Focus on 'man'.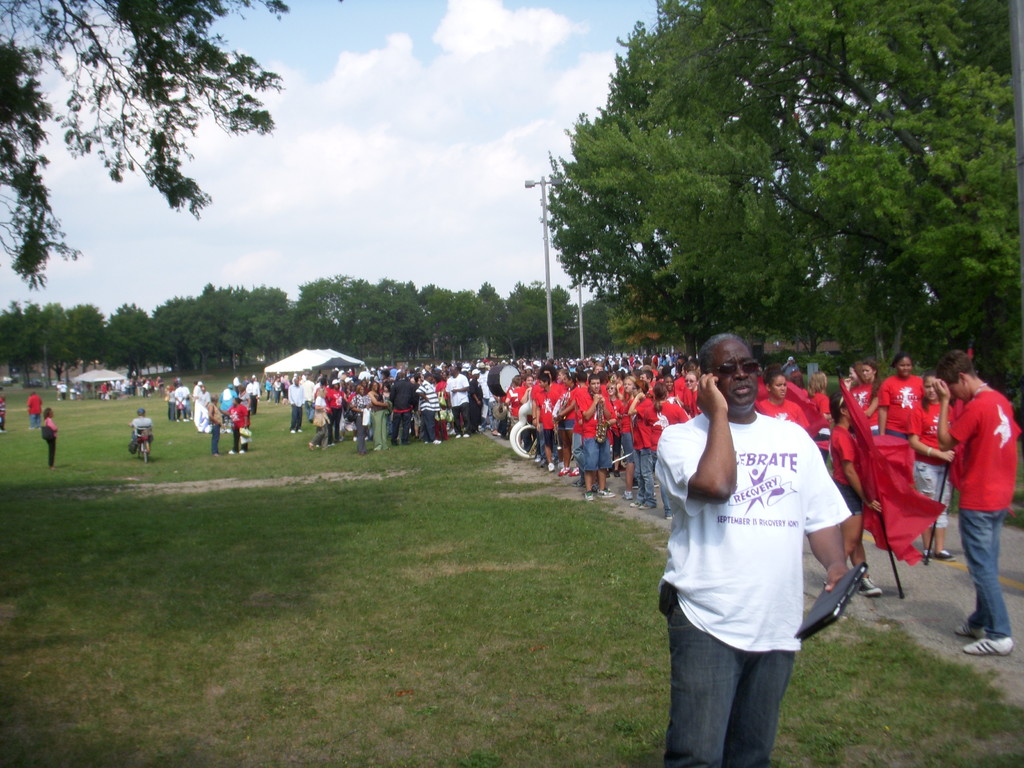
Focused at 582:372:611:494.
